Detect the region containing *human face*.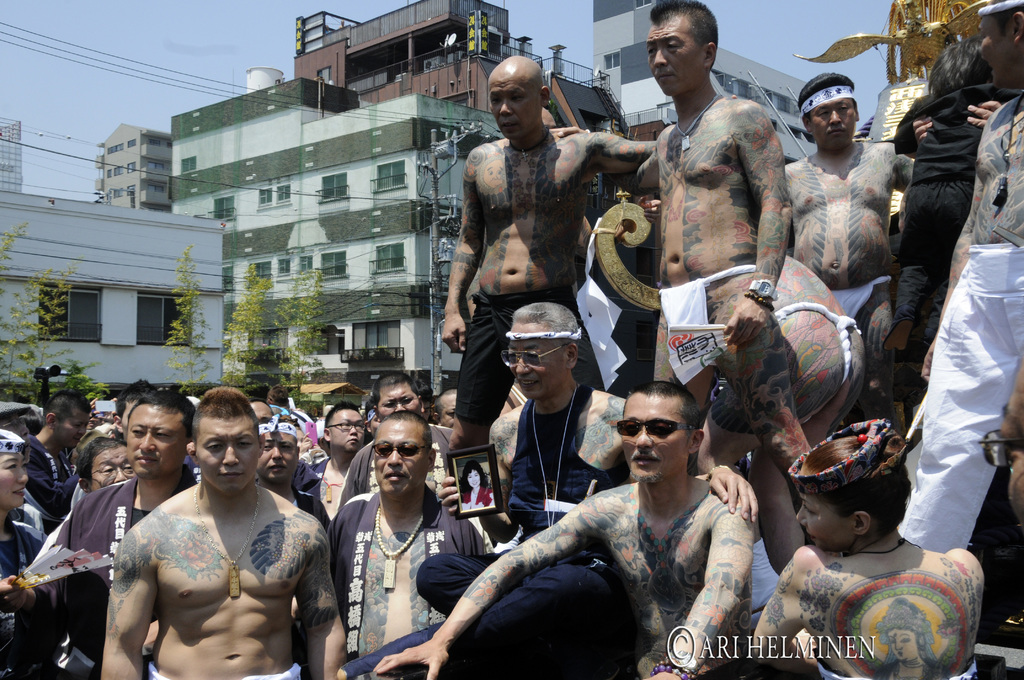
pyautogui.locateOnScreen(262, 435, 300, 478).
